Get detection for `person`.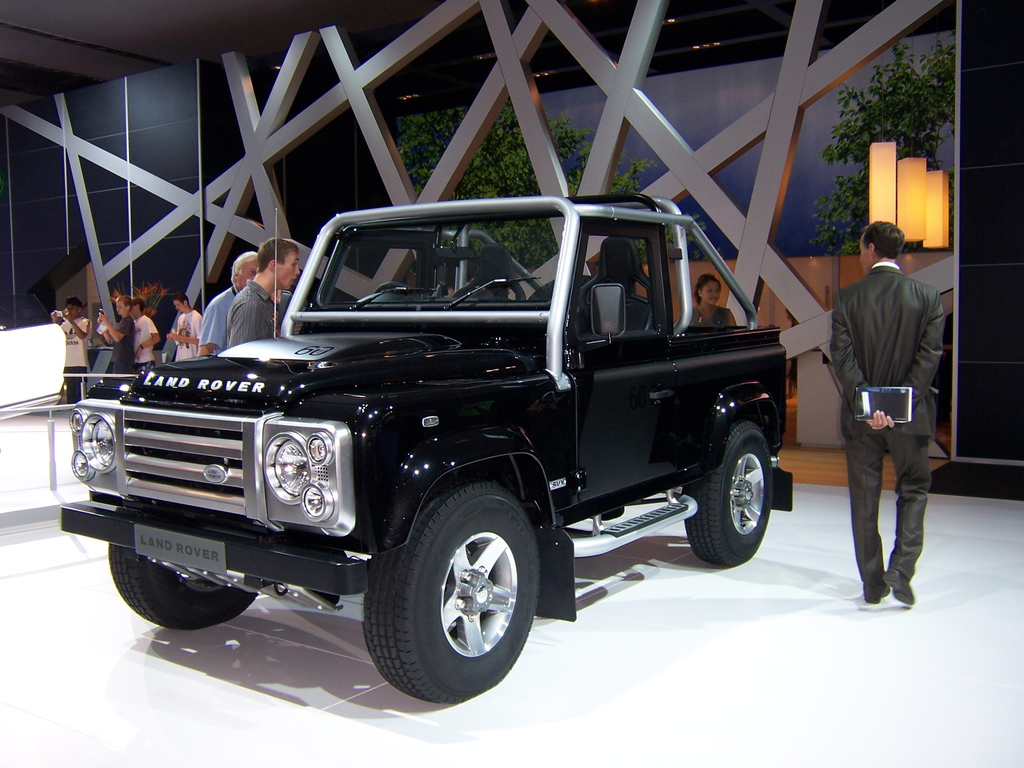
Detection: 824, 200, 951, 621.
